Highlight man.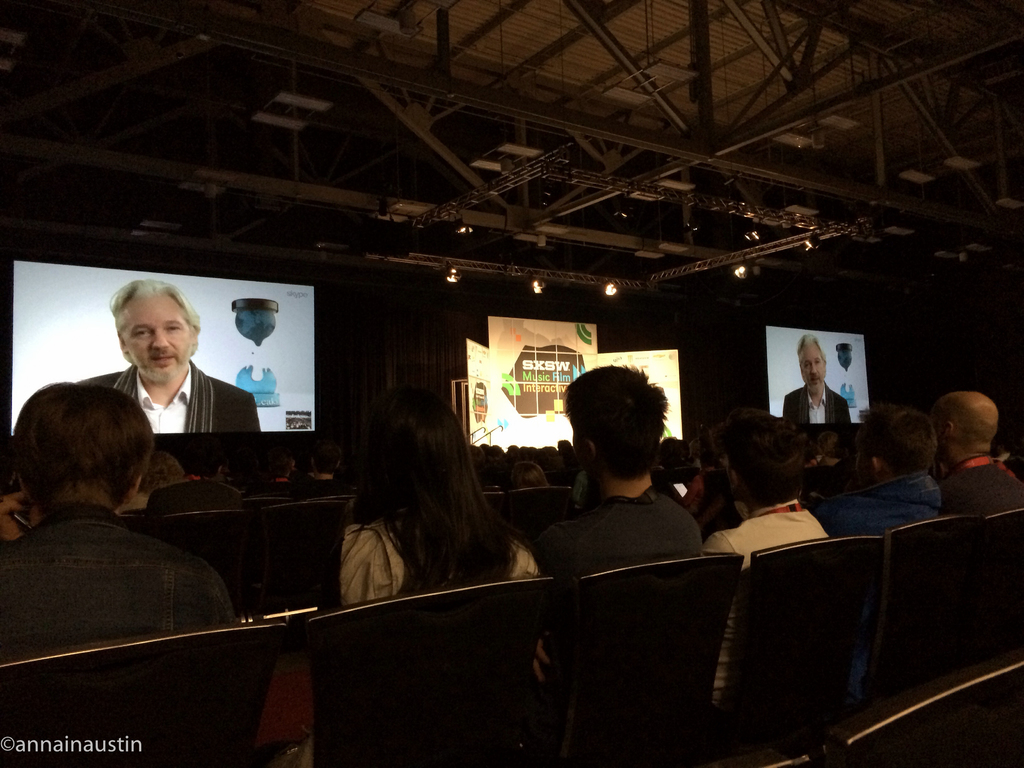
Highlighted region: crop(521, 363, 717, 723).
